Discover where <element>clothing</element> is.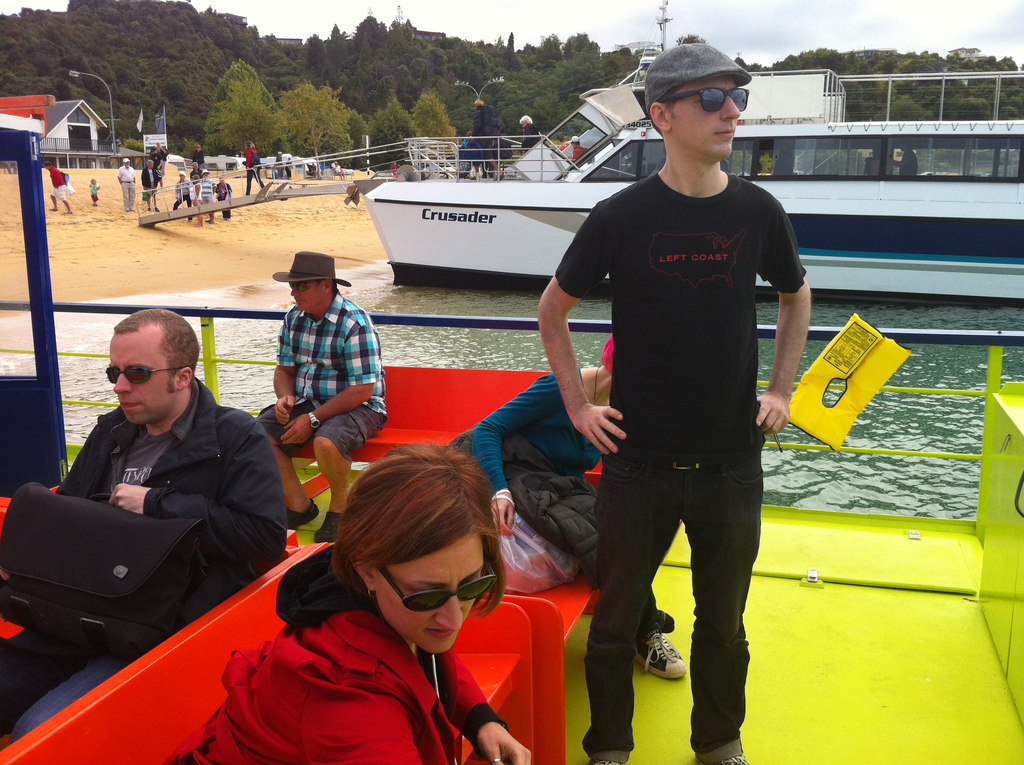
Discovered at [259,300,392,455].
